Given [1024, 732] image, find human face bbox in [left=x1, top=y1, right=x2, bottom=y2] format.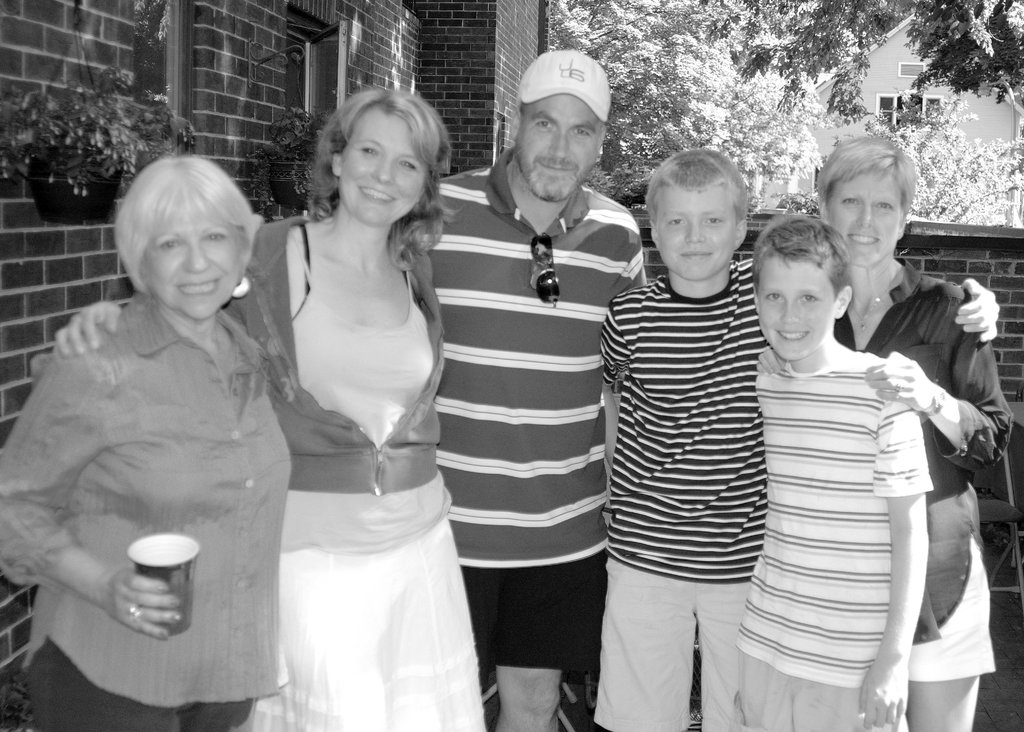
[left=762, top=253, right=833, bottom=361].
